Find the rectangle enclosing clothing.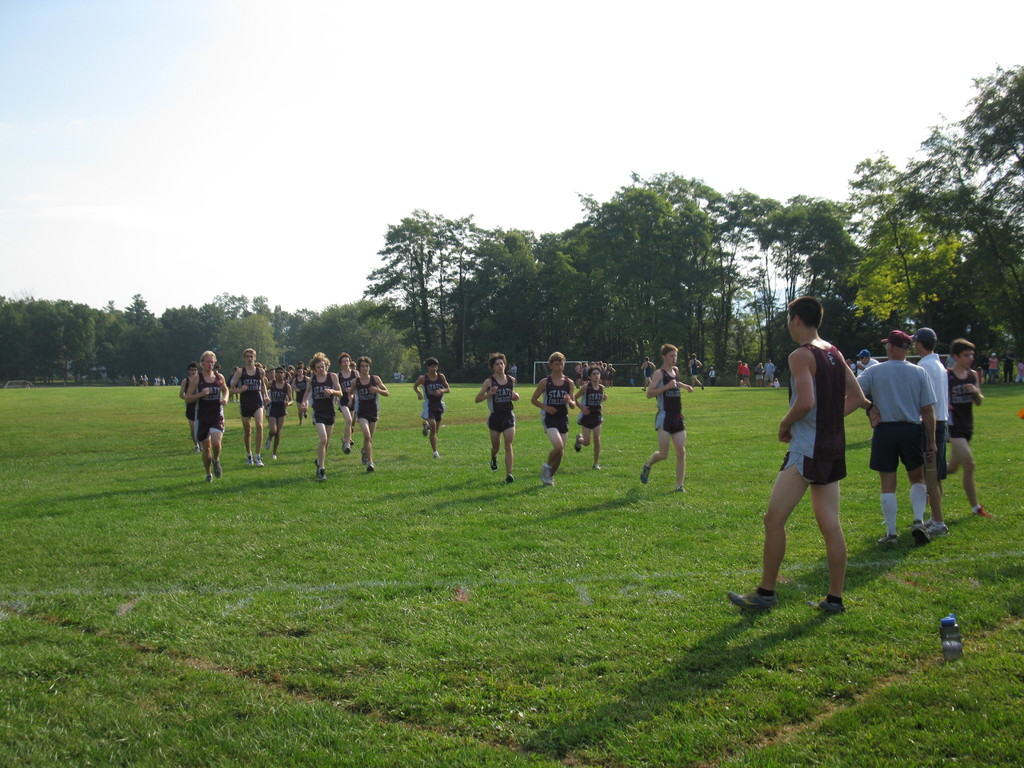
l=919, t=351, r=950, b=474.
